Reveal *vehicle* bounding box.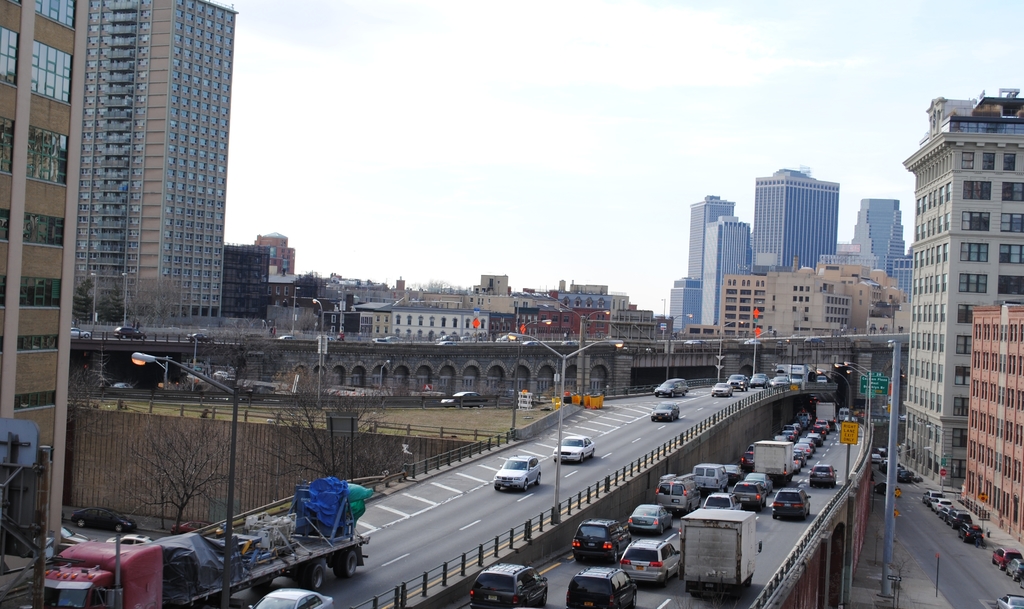
Revealed: <box>47,473,377,608</box>.
